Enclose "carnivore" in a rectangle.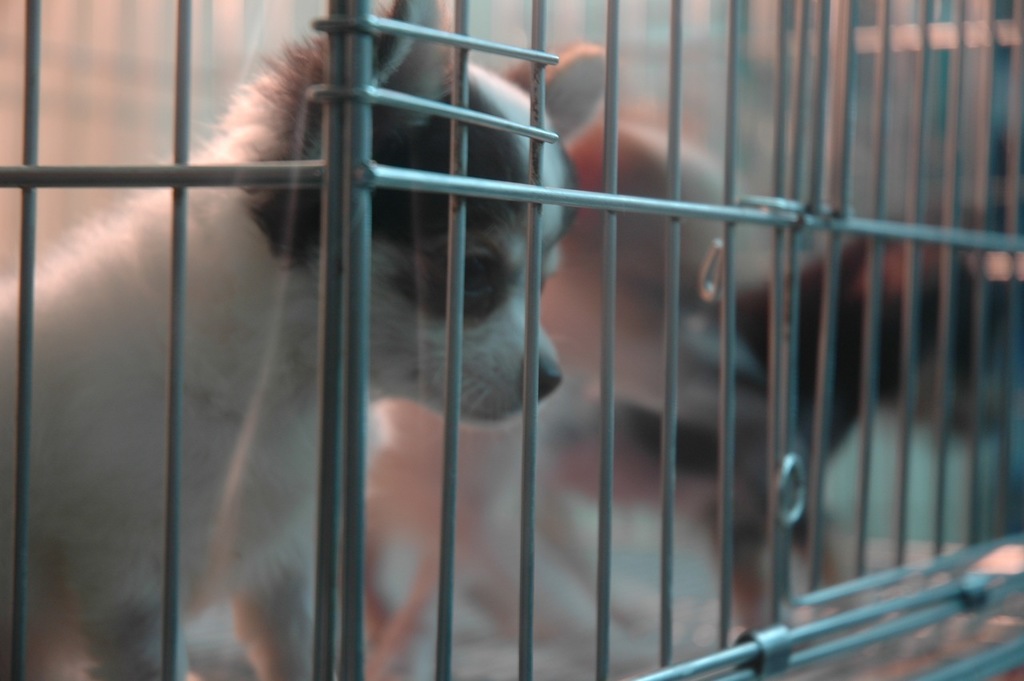
[left=2, top=0, right=588, bottom=680].
